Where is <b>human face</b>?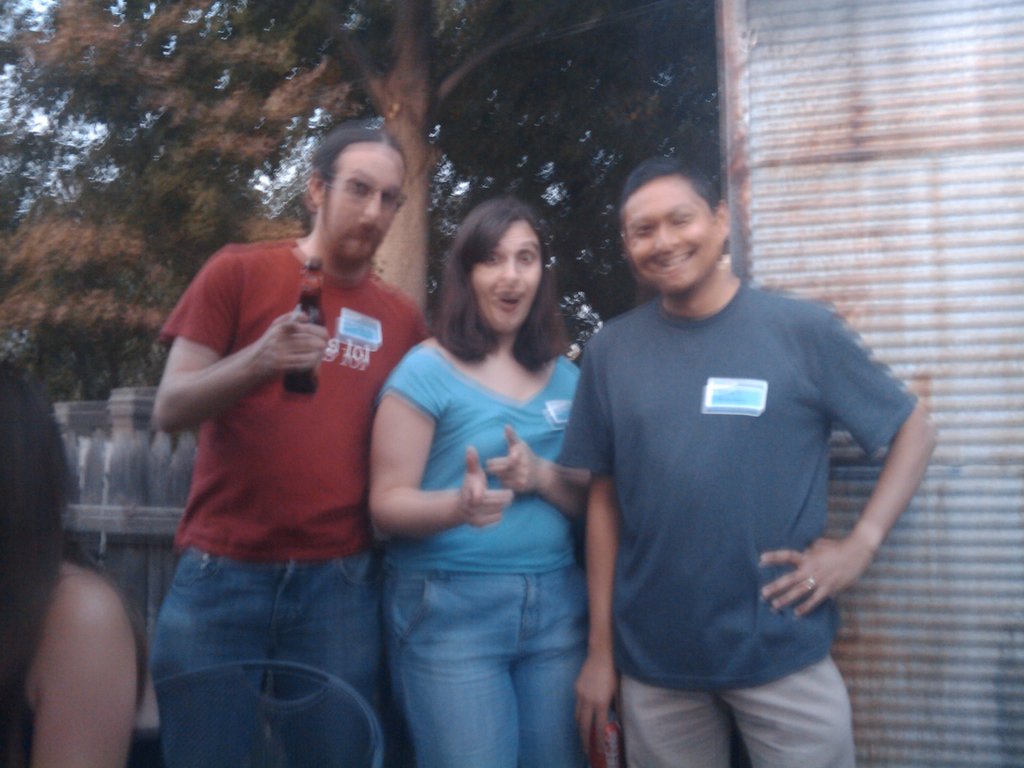
crop(470, 221, 545, 332).
